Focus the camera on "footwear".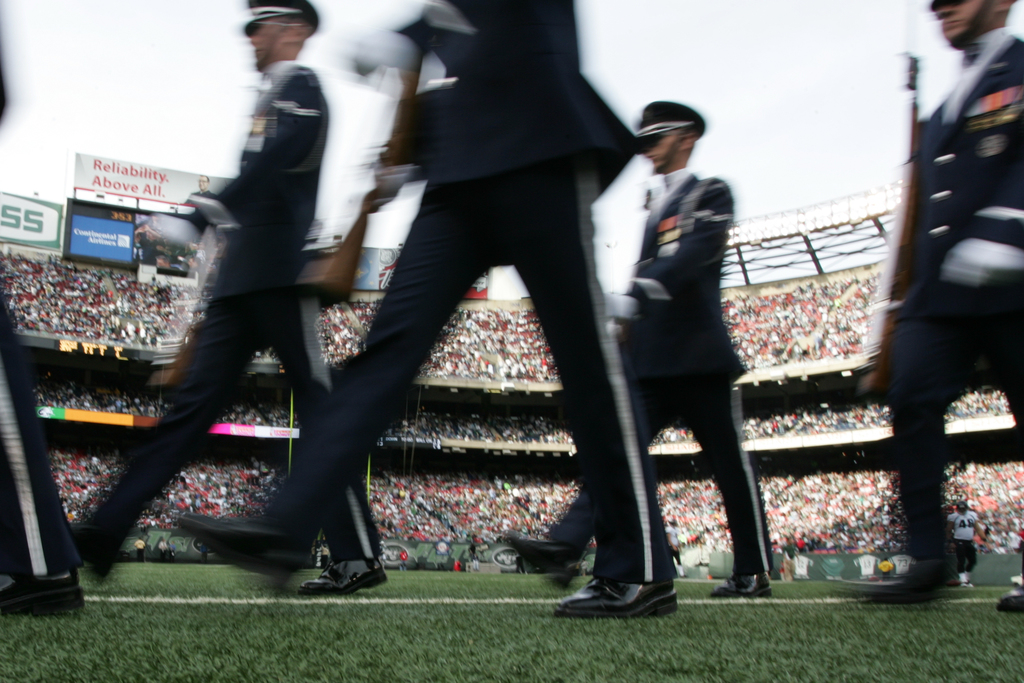
Focus region: box=[490, 529, 584, 597].
